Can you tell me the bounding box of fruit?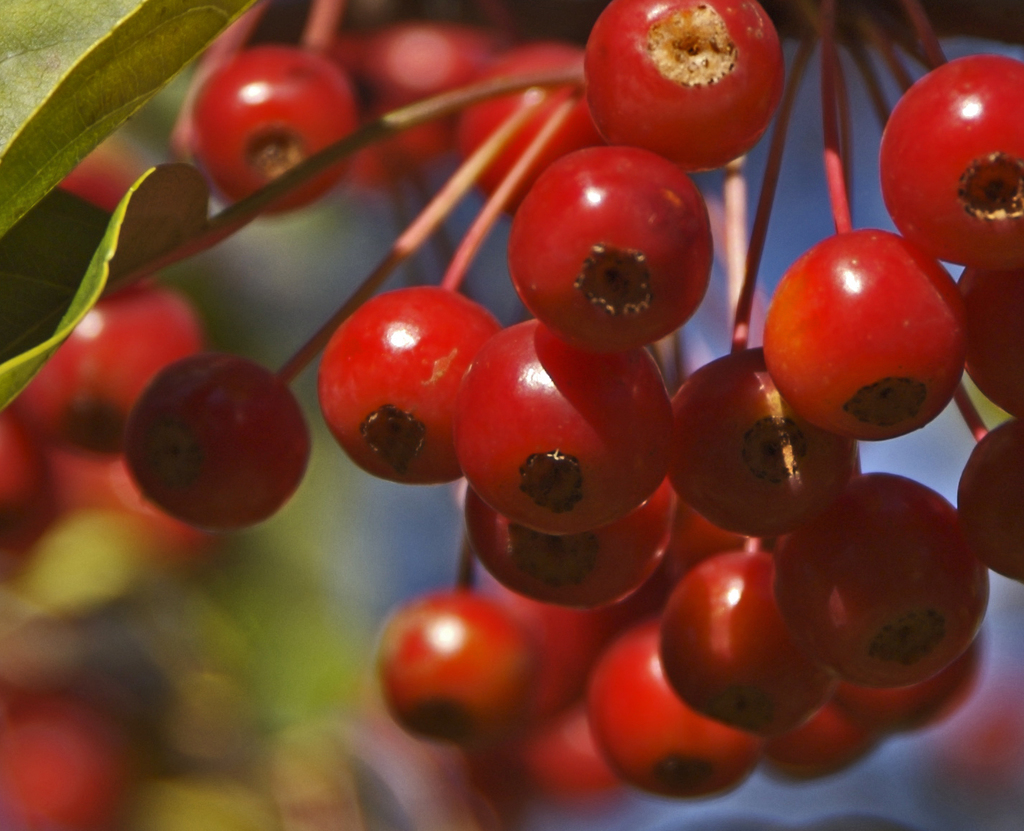
880, 52, 1023, 279.
